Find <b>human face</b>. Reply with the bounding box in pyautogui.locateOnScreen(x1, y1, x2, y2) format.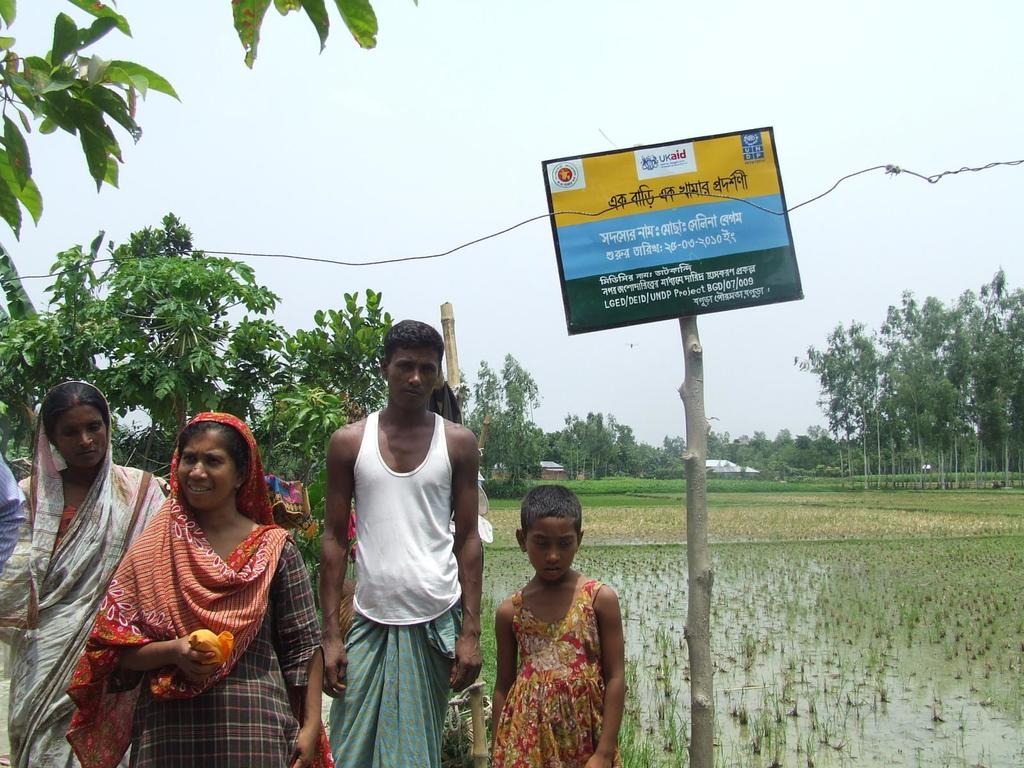
pyautogui.locateOnScreen(524, 515, 573, 584).
